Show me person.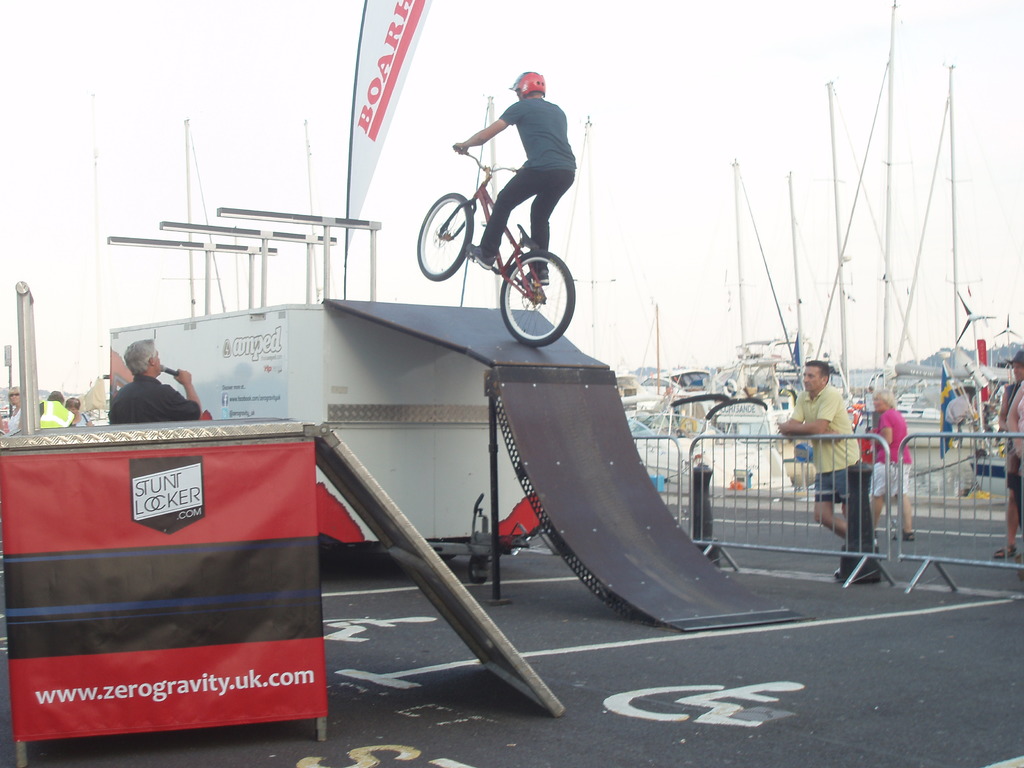
person is here: Rect(772, 360, 883, 556).
